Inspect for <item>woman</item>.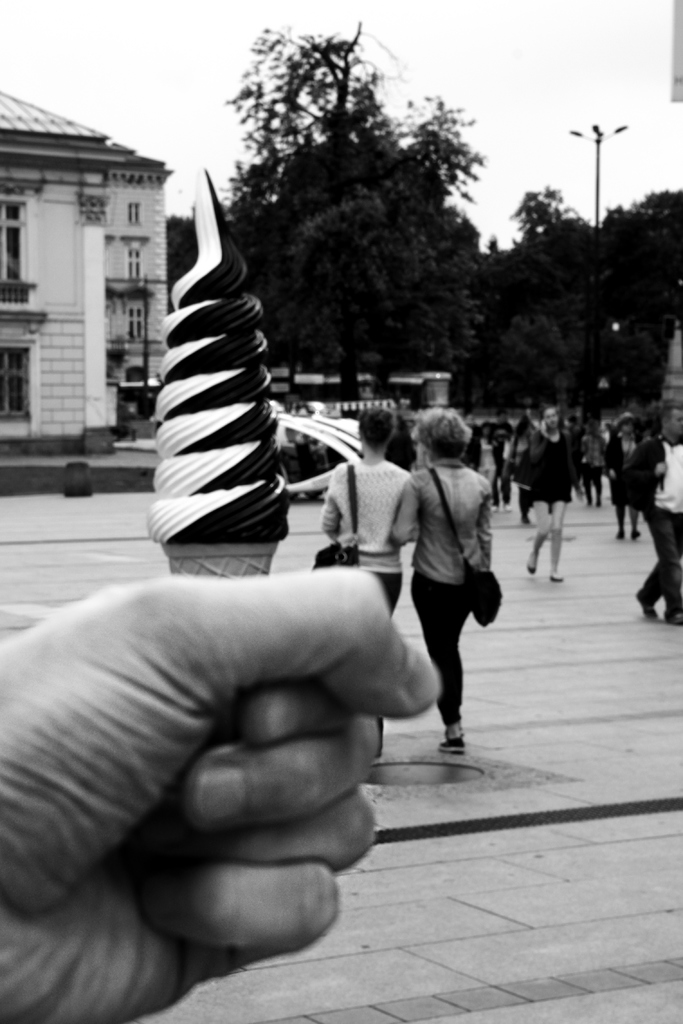
Inspection: [519,405,577,589].
